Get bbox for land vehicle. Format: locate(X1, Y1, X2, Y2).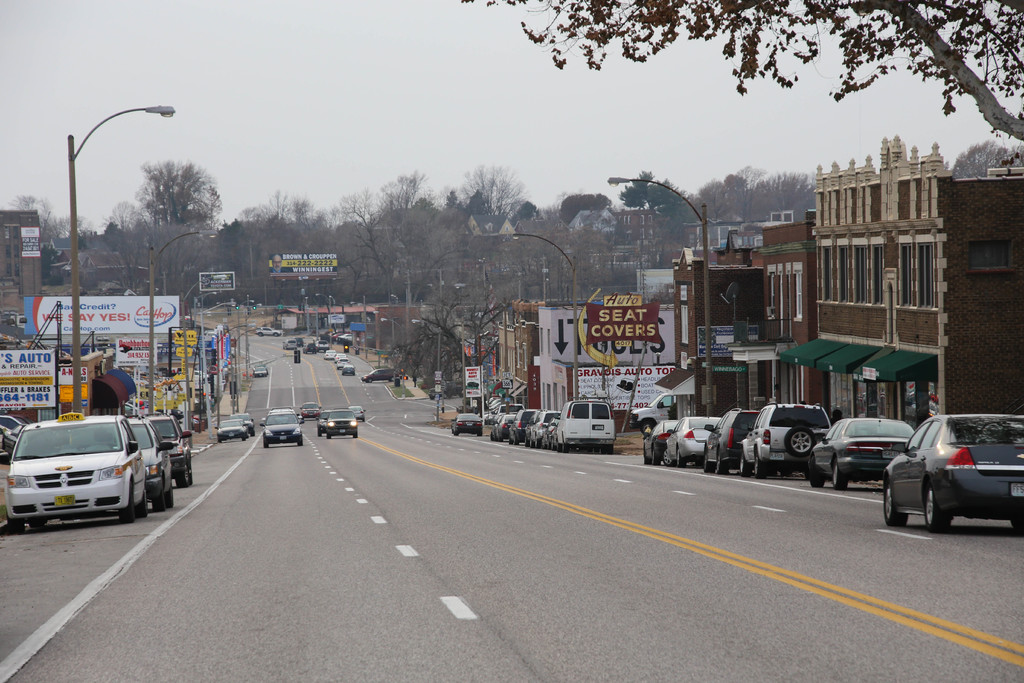
locate(302, 340, 319, 356).
